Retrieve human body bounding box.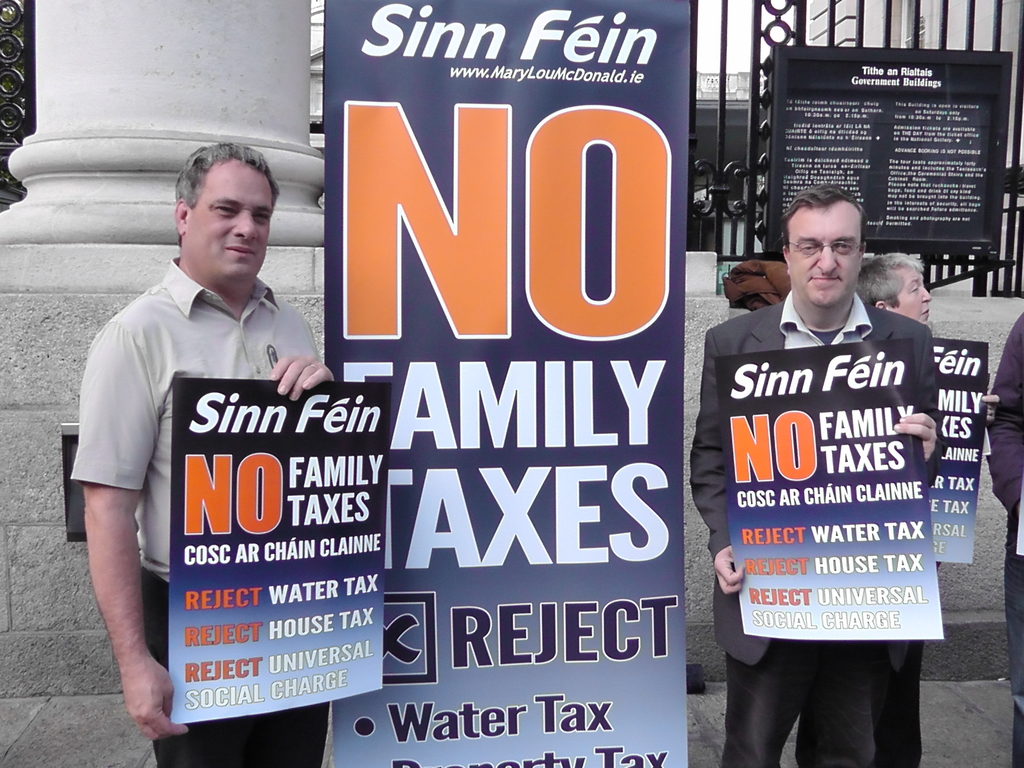
Bounding box: [left=984, top=307, right=1023, bottom=767].
